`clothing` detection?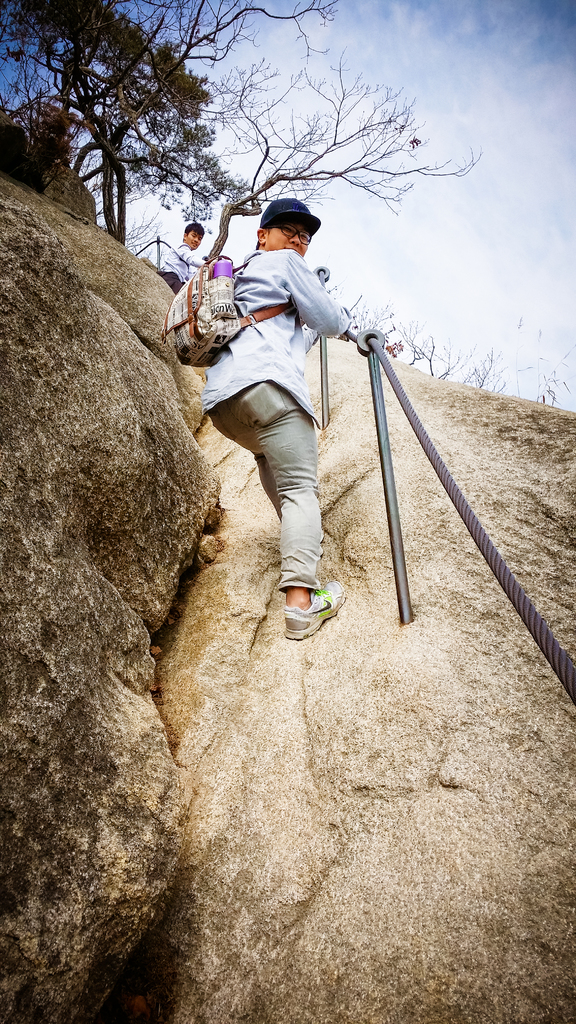
left=207, top=244, right=353, bottom=596
